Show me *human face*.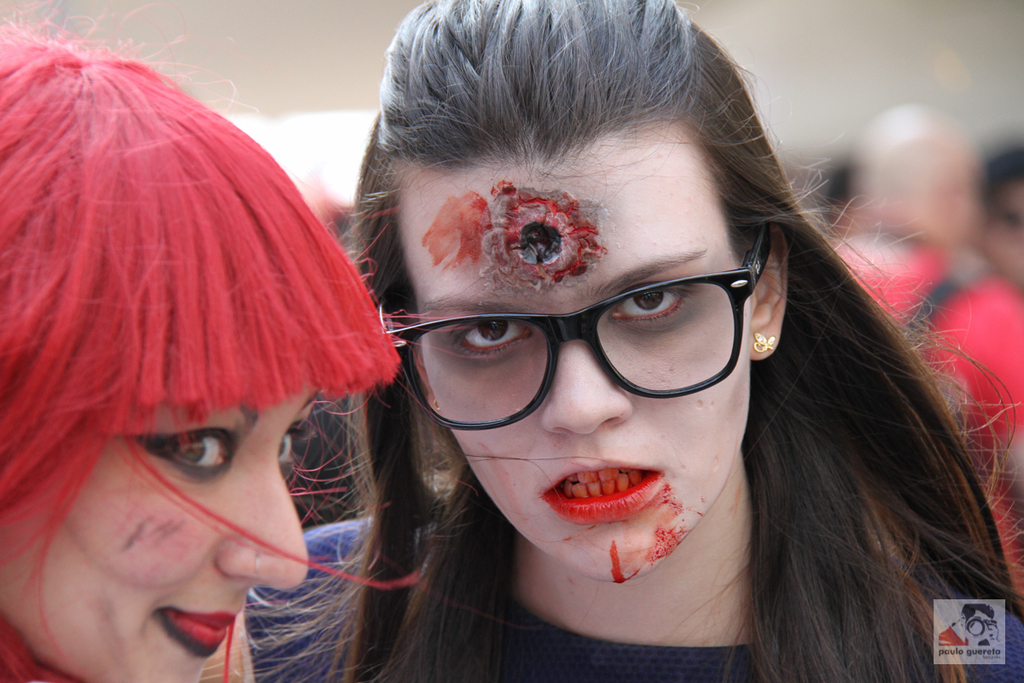
*human face* is here: (390, 172, 796, 588).
